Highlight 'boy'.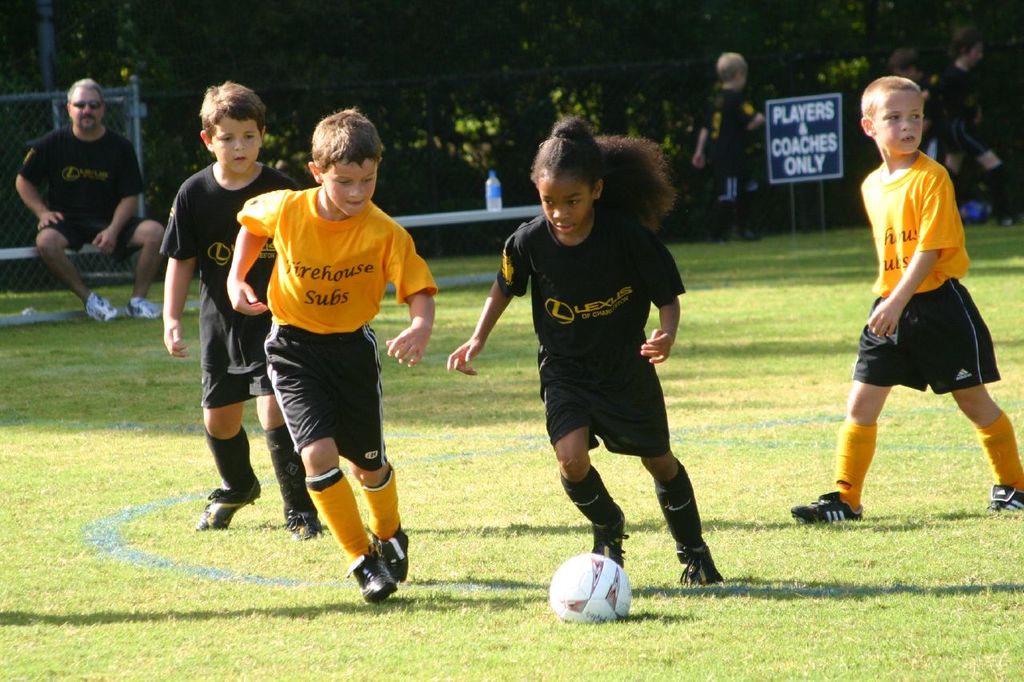
Highlighted region: BBox(160, 81, 320, 537).
